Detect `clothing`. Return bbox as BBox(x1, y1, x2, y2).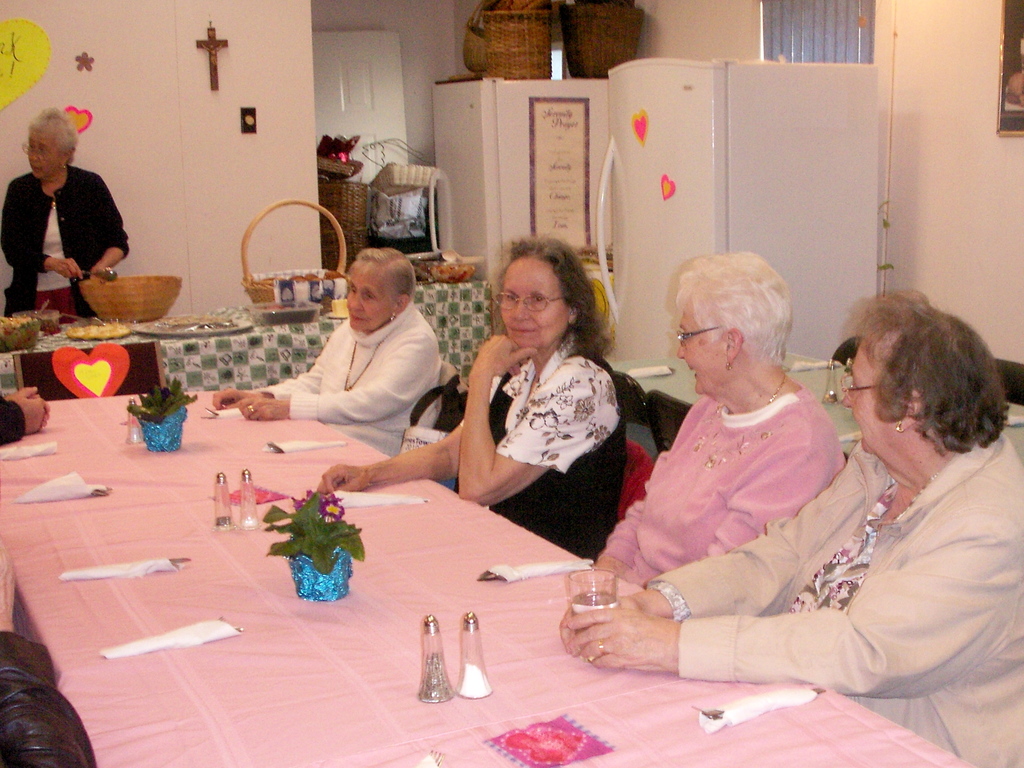
BBox(268, 316, 434, 450).
